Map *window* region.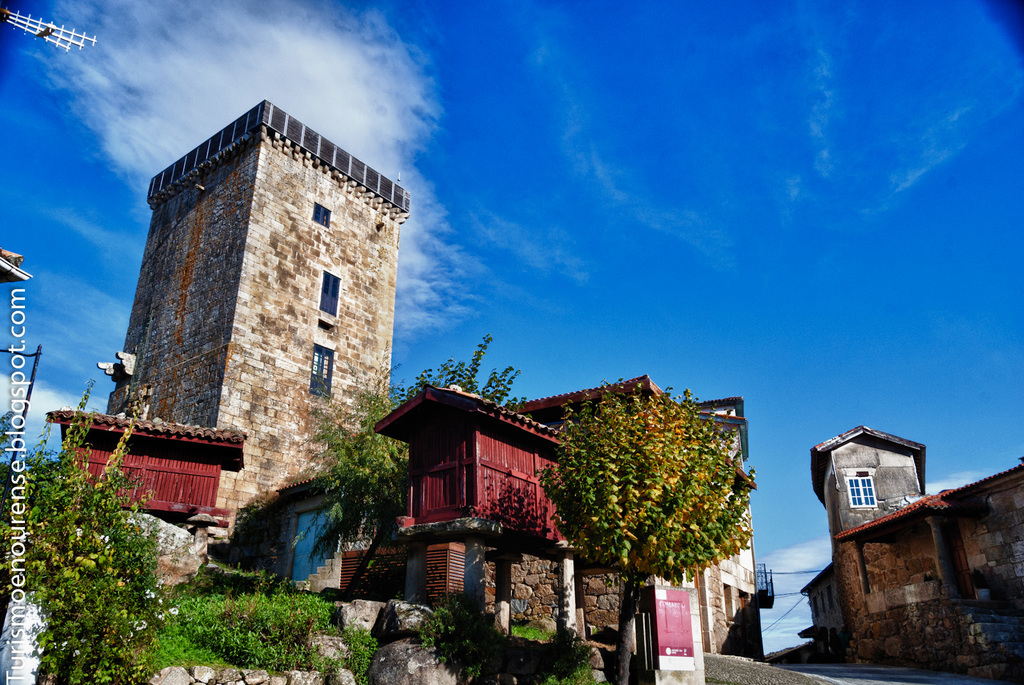
Mapped to bbox(313, 205, 332, 224).
